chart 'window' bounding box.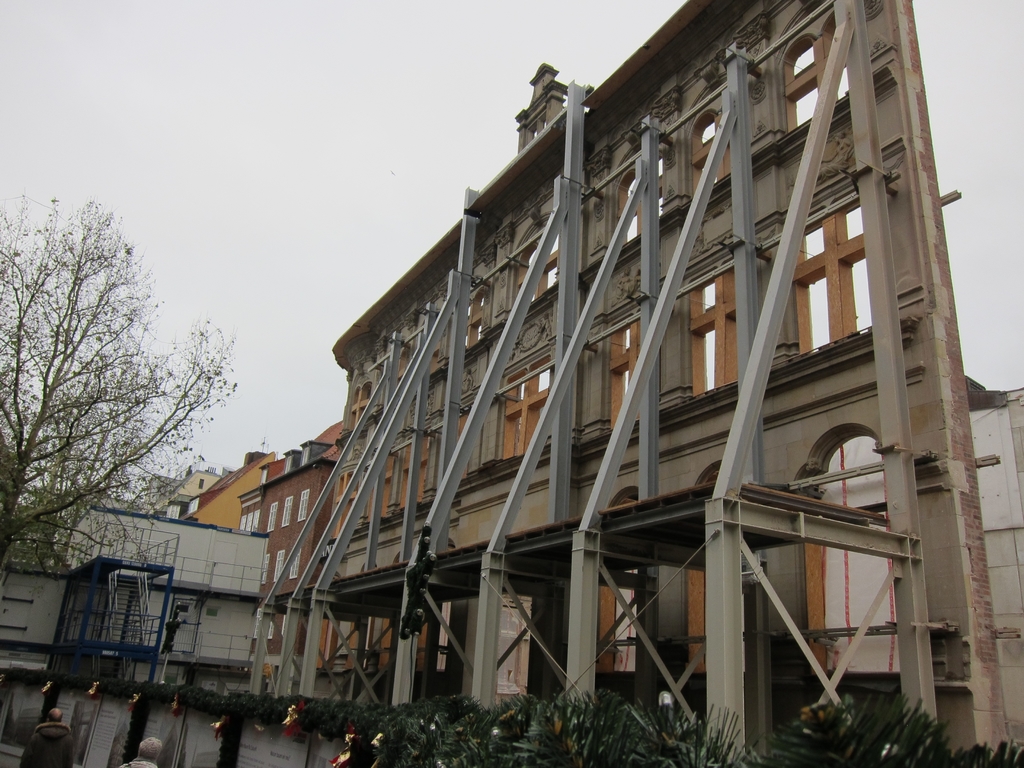
Charted: {"x1": 253, "y1": 609, "x2": 276, "y2": 641}.
